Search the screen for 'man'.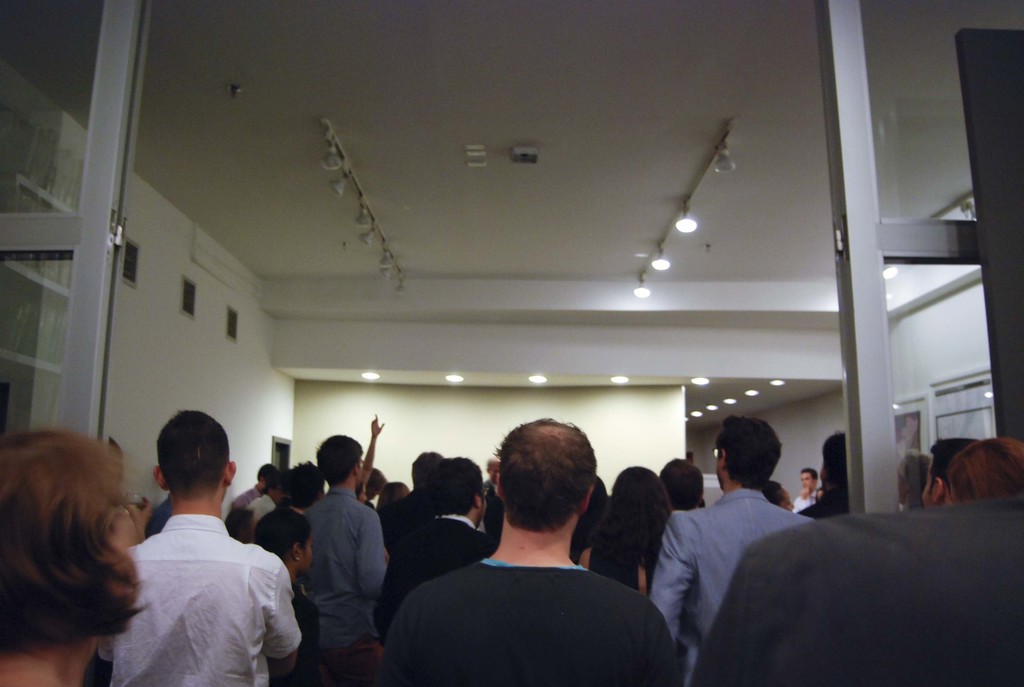
Found at [x1=790, y1=466, x2=821, y2=516].
